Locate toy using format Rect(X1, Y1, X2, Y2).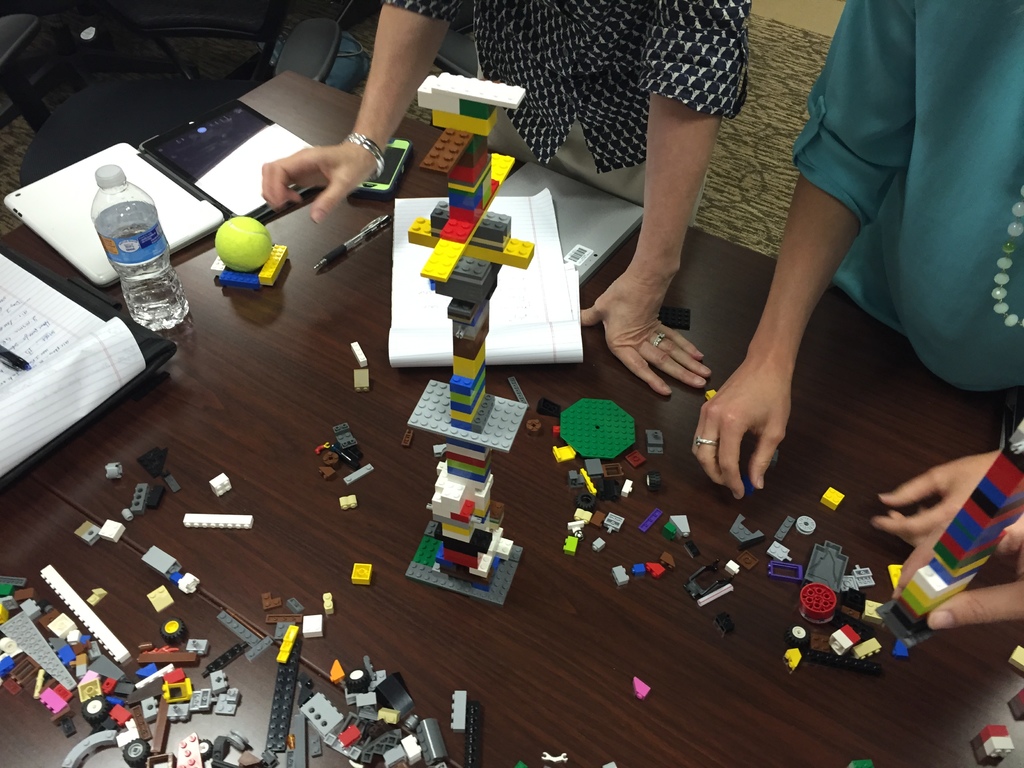
Rect(145, 447, 172, 481).
